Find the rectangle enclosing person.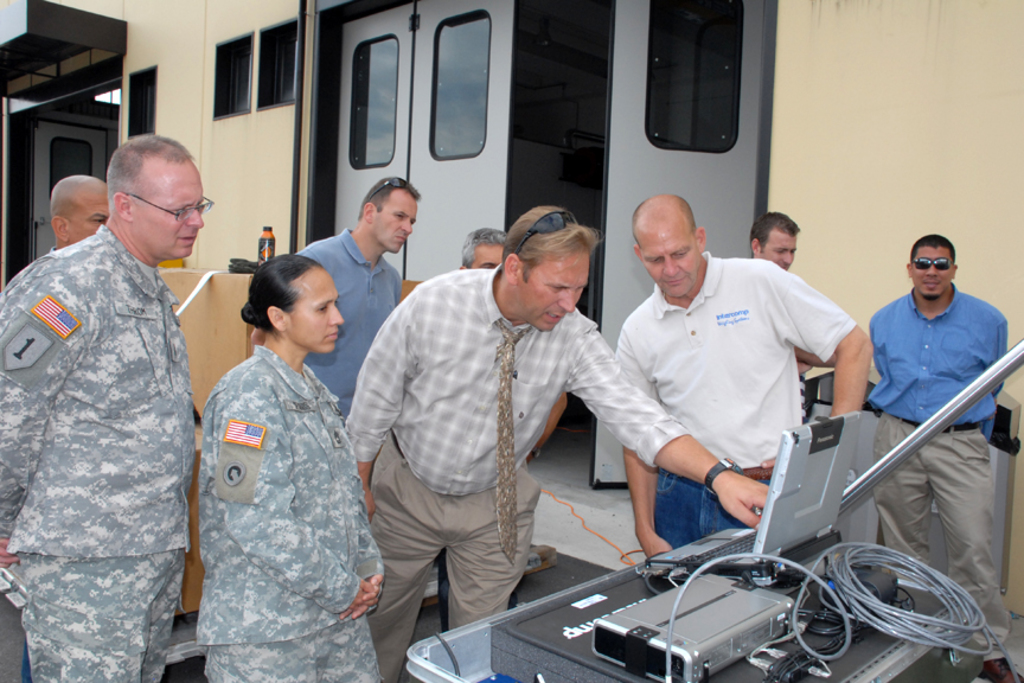
[x1=744, y1=212, x2=802, y2=427].
